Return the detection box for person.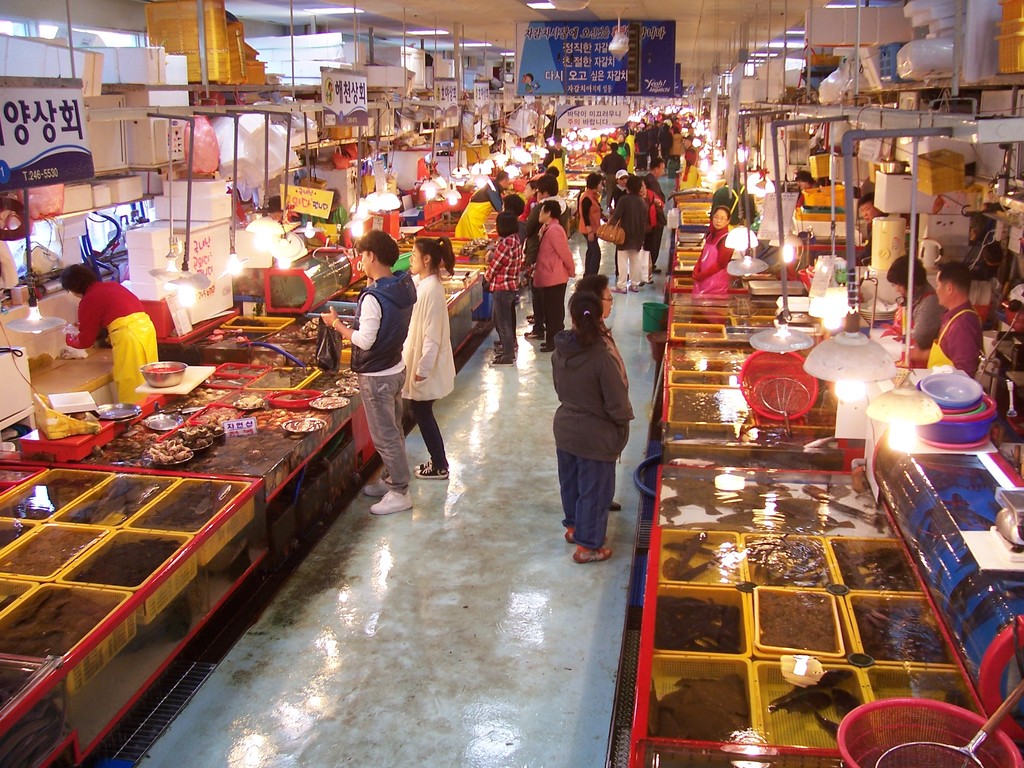
(552, 267, 650, 572).
